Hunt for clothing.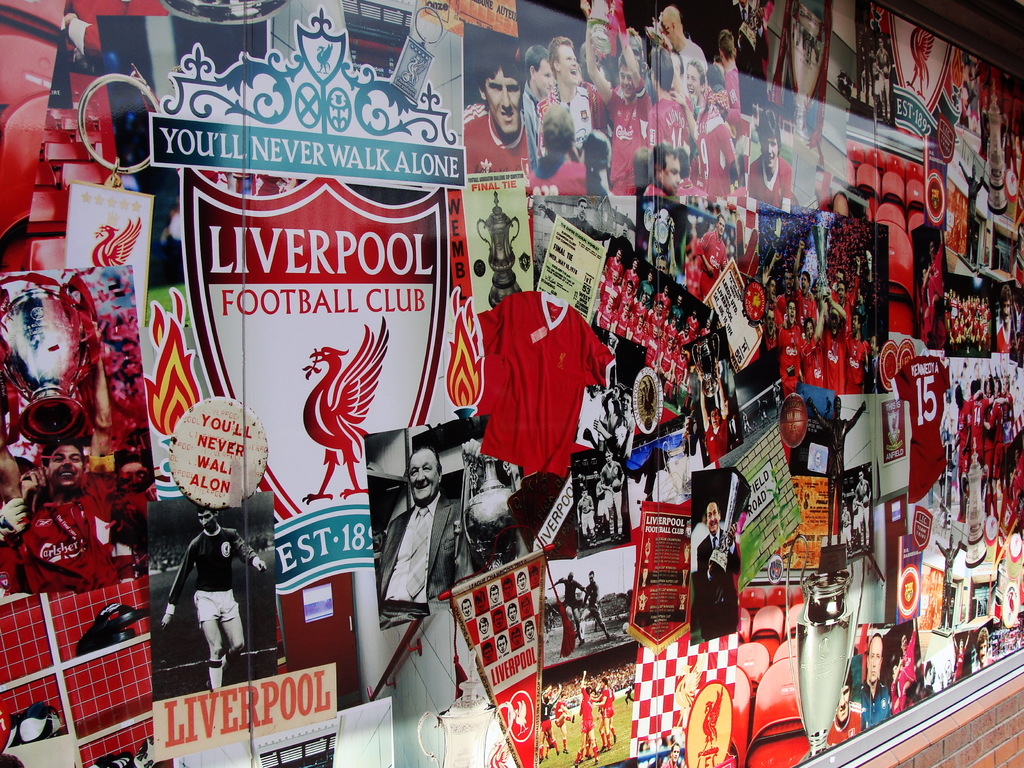
Hunted down at [576, 85, 648, 198].
